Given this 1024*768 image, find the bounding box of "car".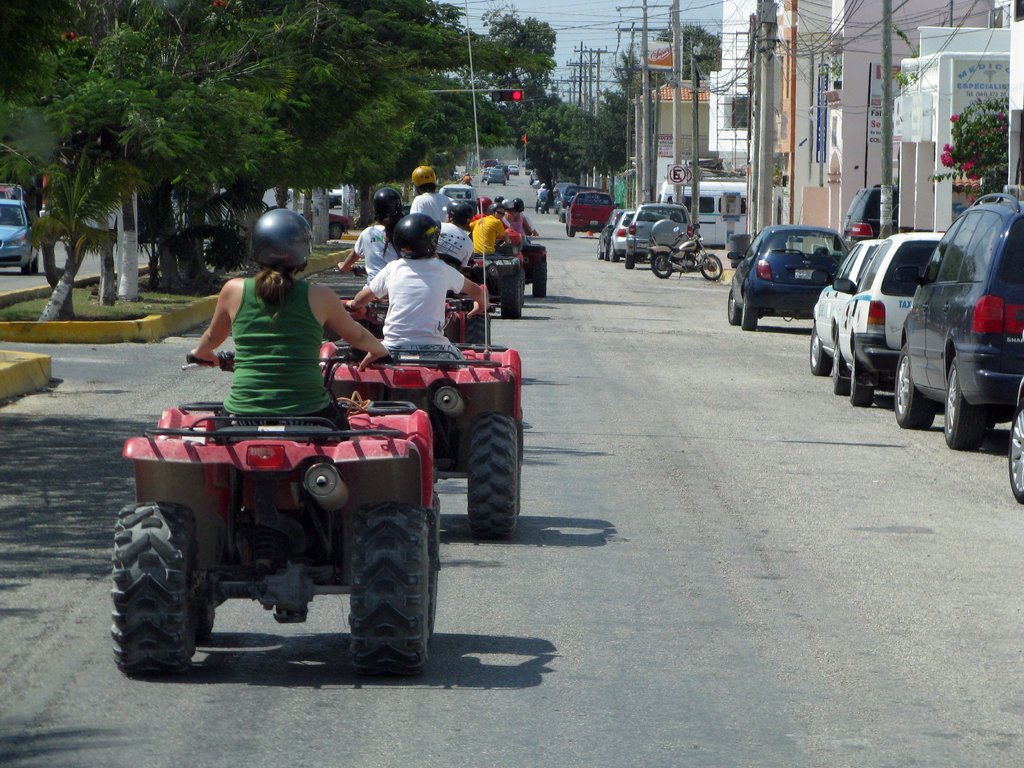
locate(564, 192, 617, 237).
